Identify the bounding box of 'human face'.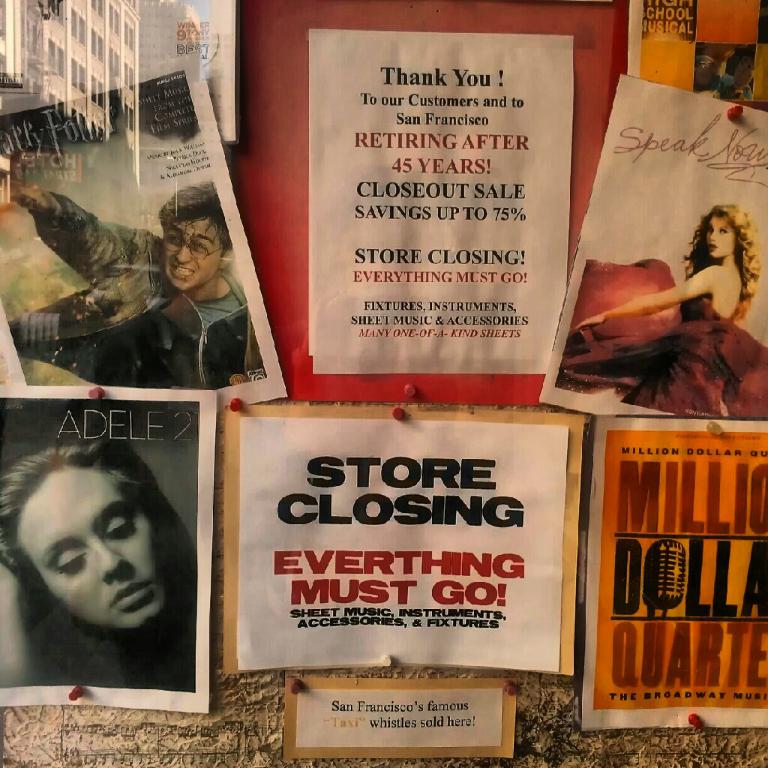
Rect(706, 214, 735, 257).
